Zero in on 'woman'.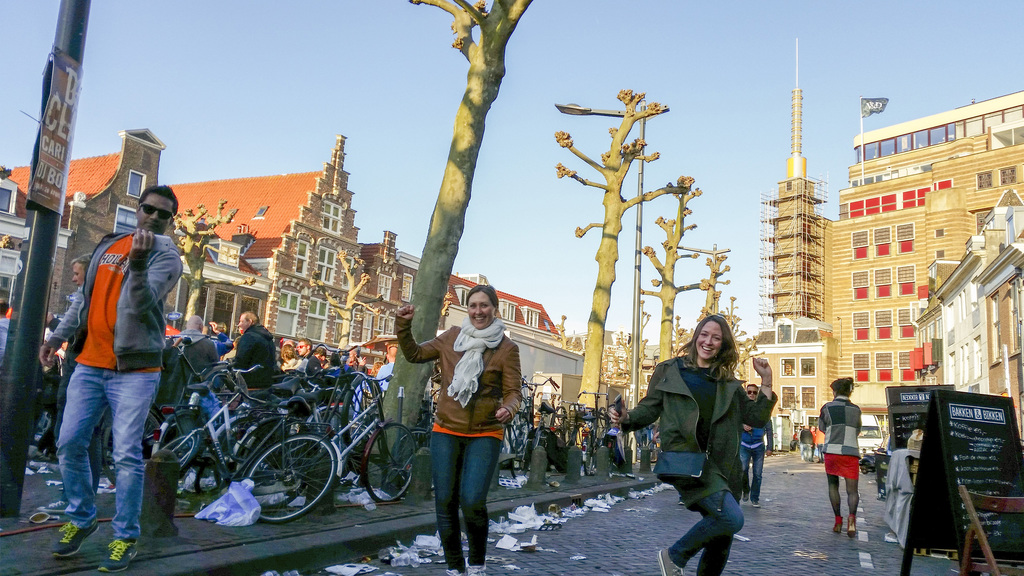
Zeroed in: {"left": 282, "top": 344, "right": 298, "bottom": 369}.
